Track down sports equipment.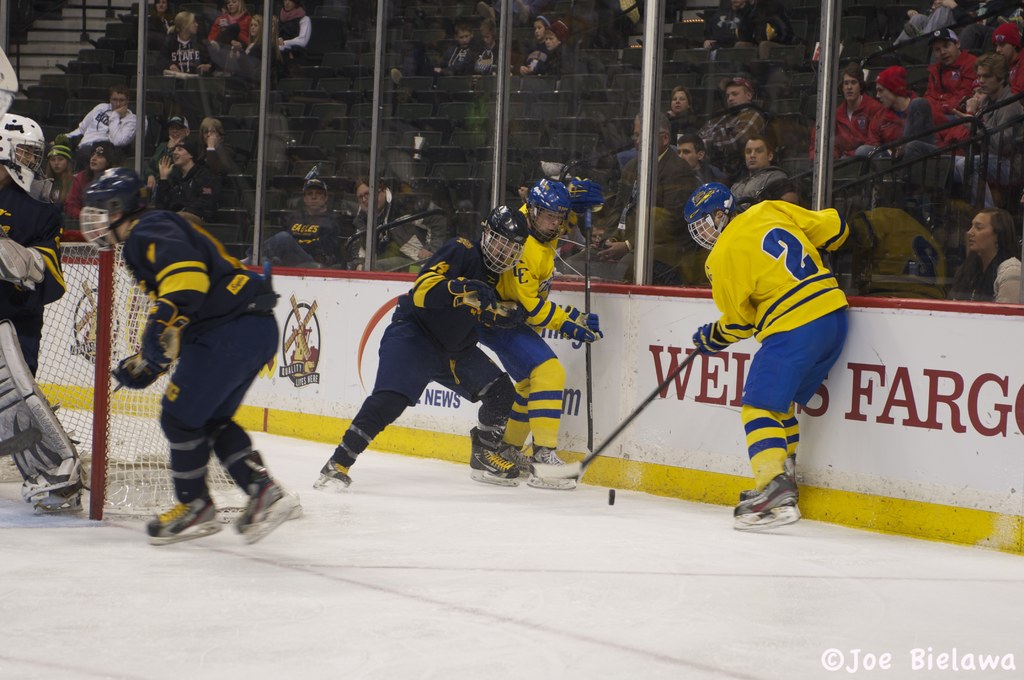
Tracked to BBox(564, 309, 598, 356).
